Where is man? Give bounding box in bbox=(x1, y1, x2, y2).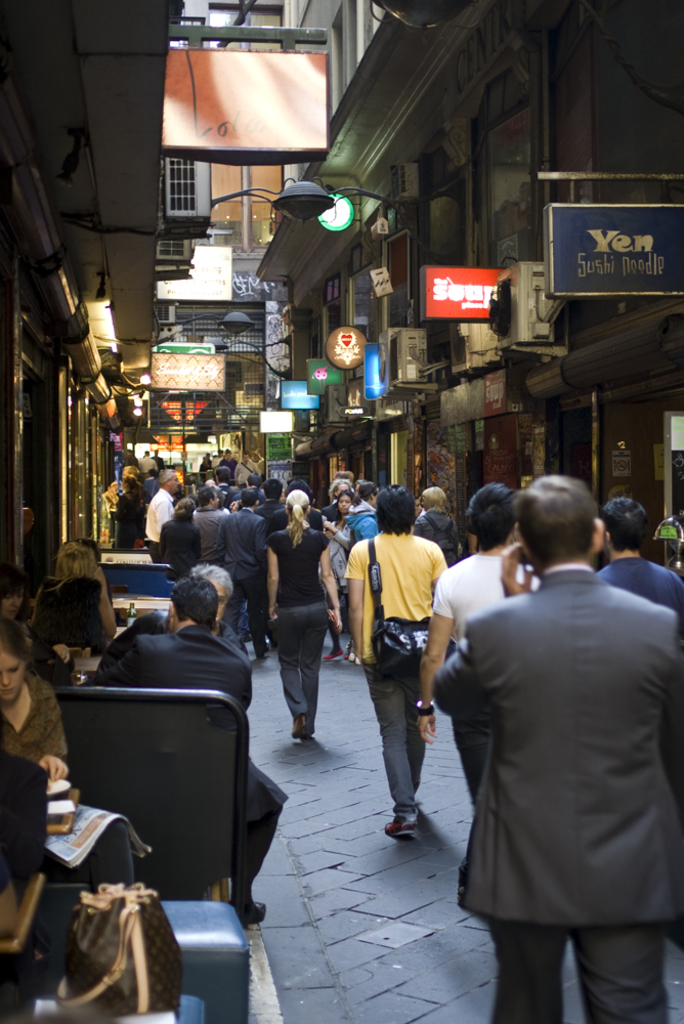
bbox=(415, 478, 543, 814).
